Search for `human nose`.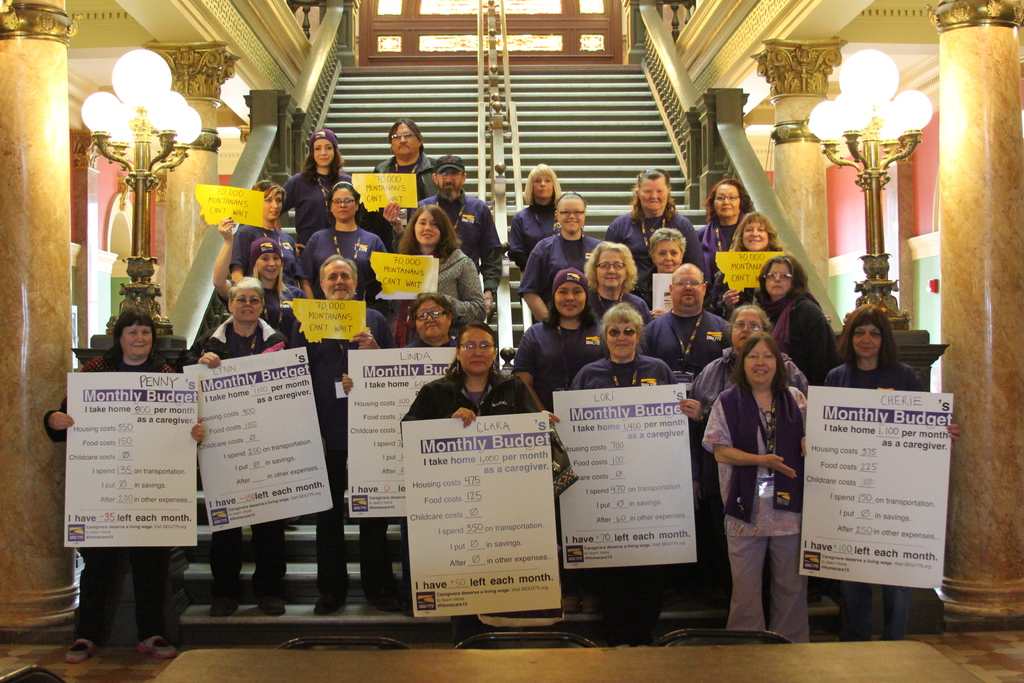
Found at {"left": 860, "top": 333, "right": 872, "bottom": 344}.
